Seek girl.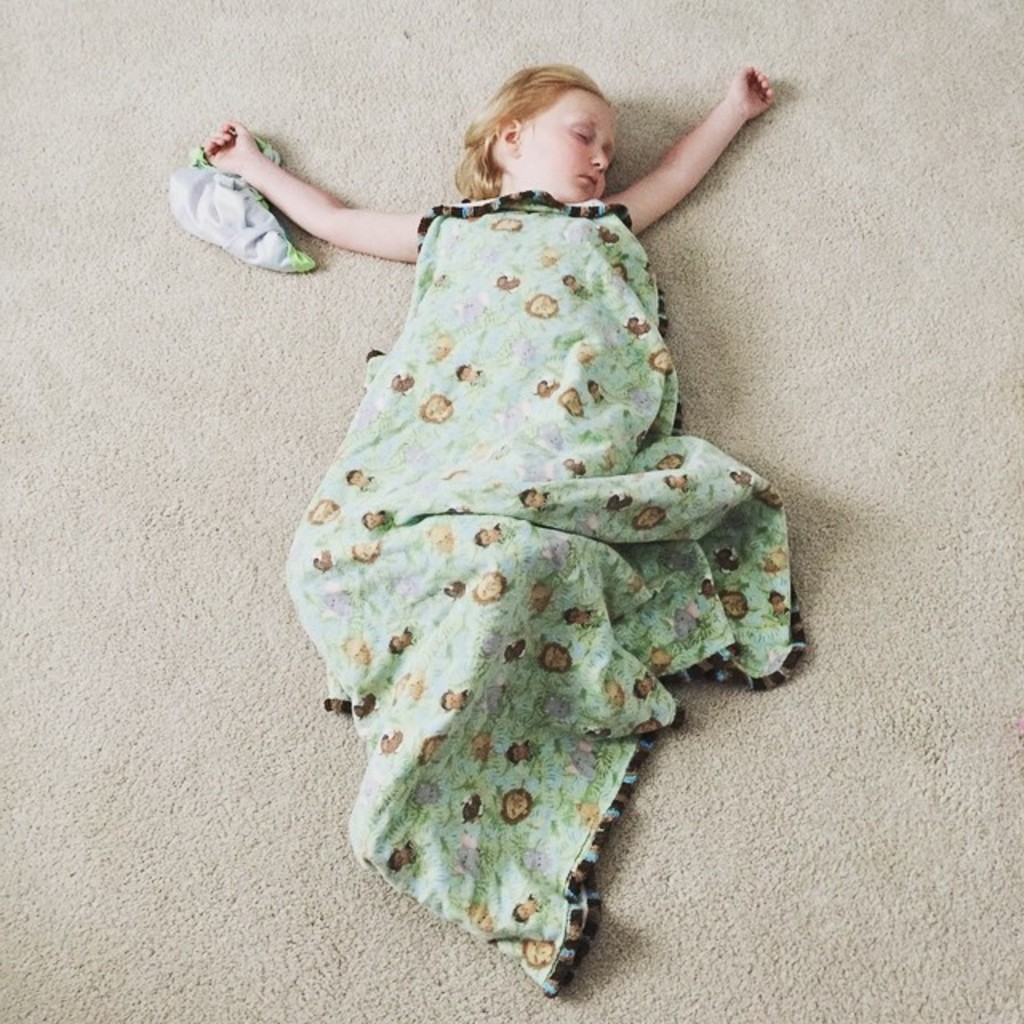
detection(202, 66, 806, 998).
